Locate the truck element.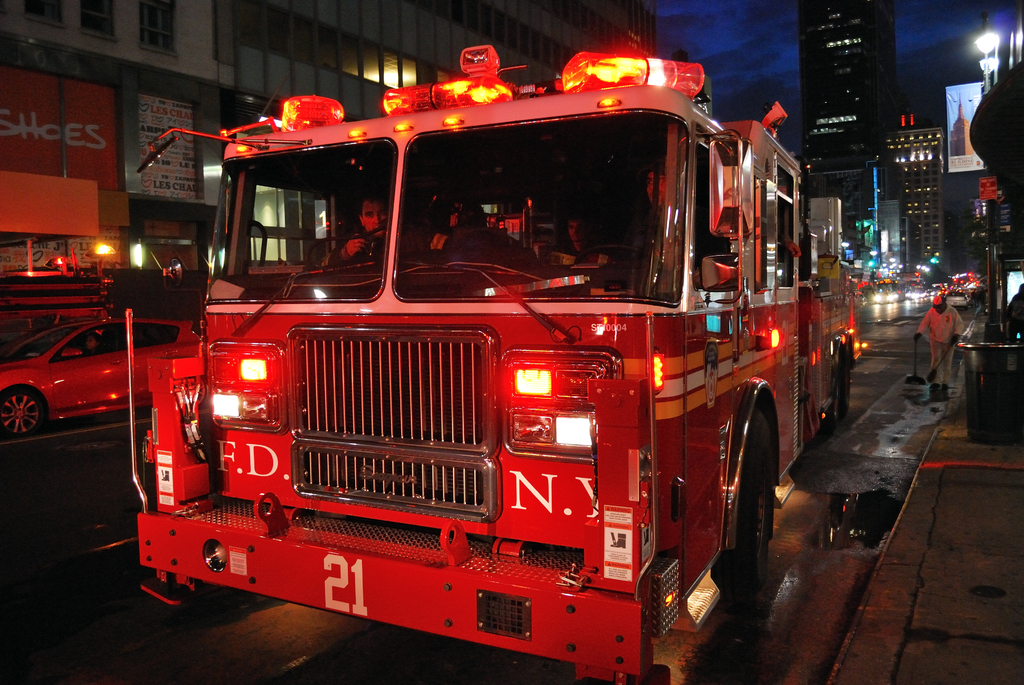
Element bbox: select_region(945, 274, 989, 288).
